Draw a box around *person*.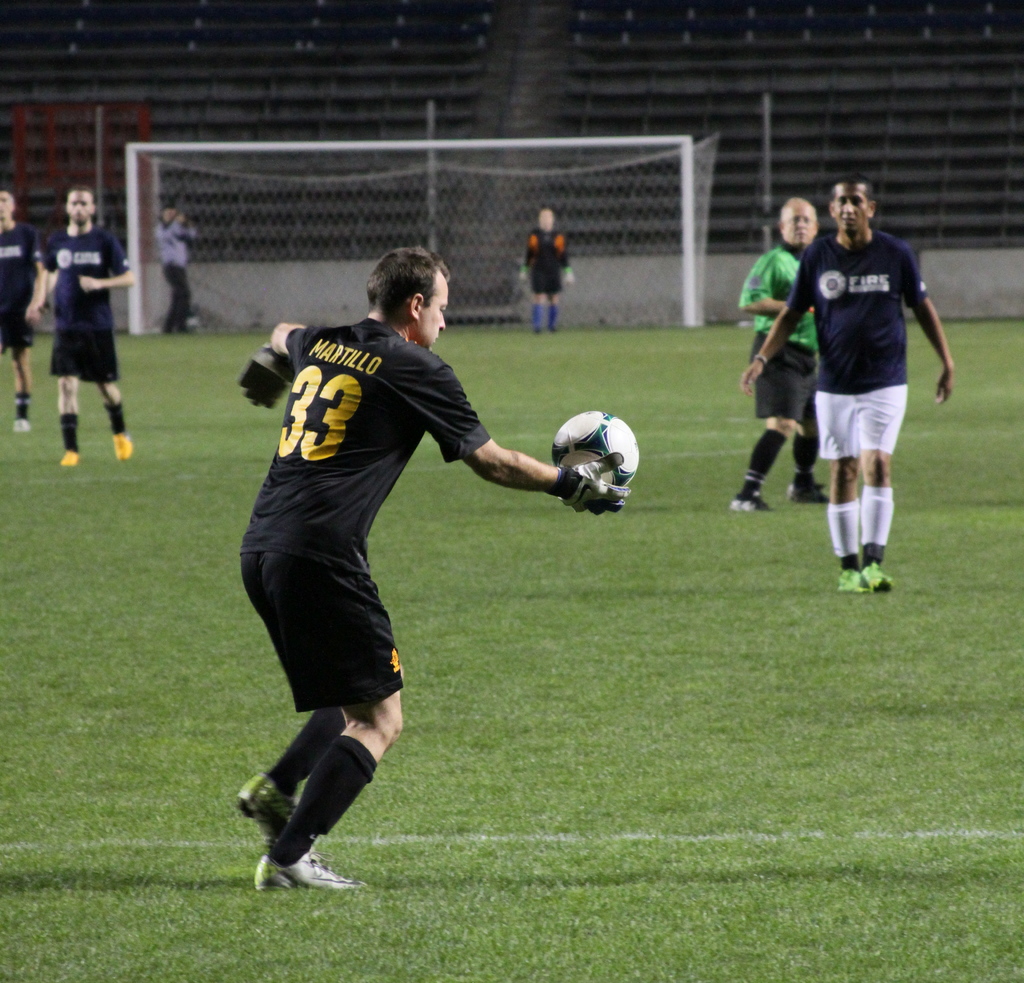
BBox(49, 186, 136, 470).
